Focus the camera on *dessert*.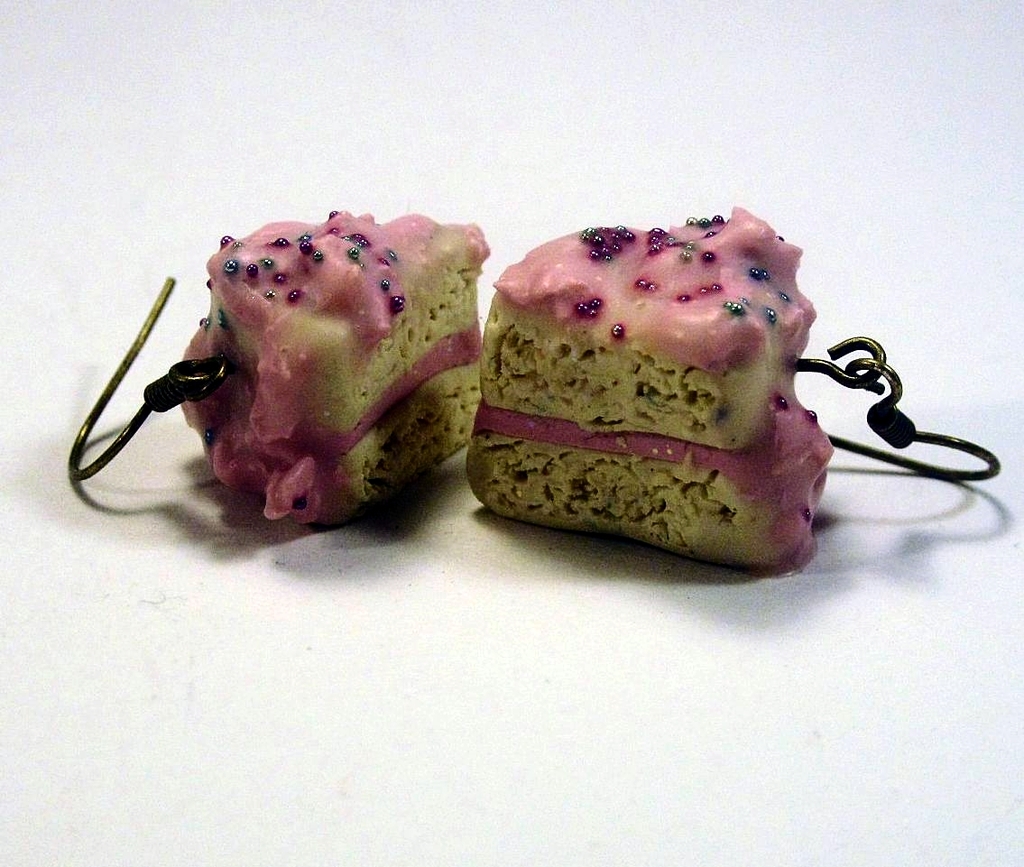
Focus region: locate(447, 208, 867, 585).
